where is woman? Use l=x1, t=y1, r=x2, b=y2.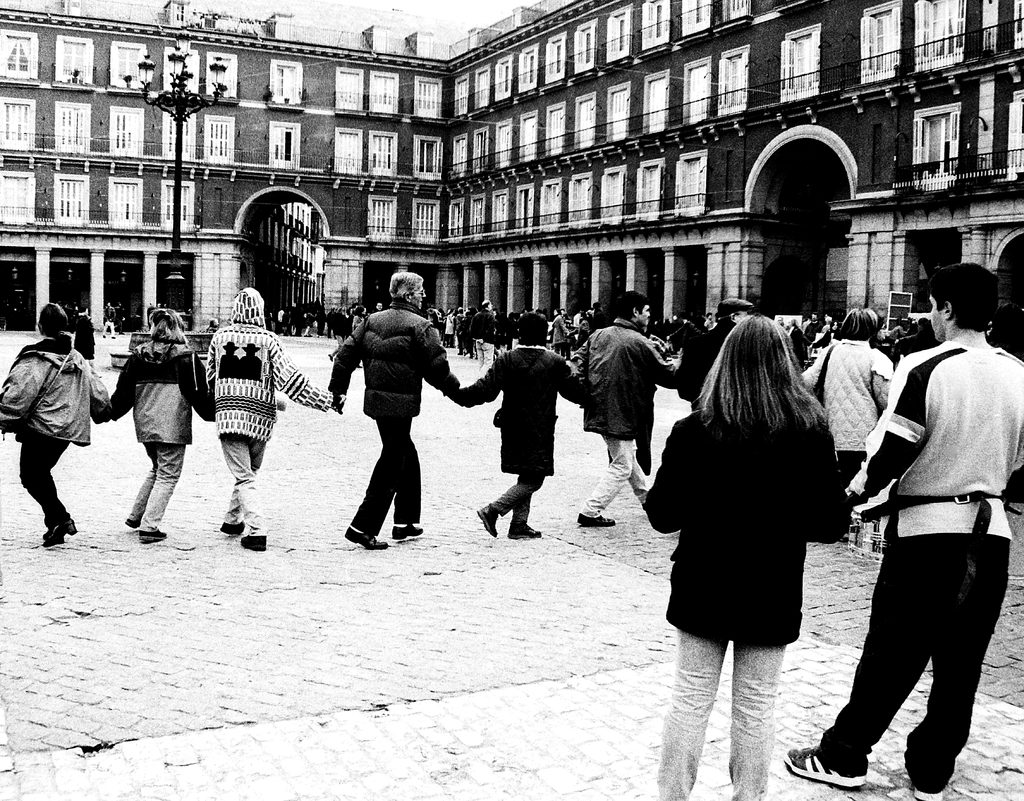
l=450, t=303, r=589, b=535.
